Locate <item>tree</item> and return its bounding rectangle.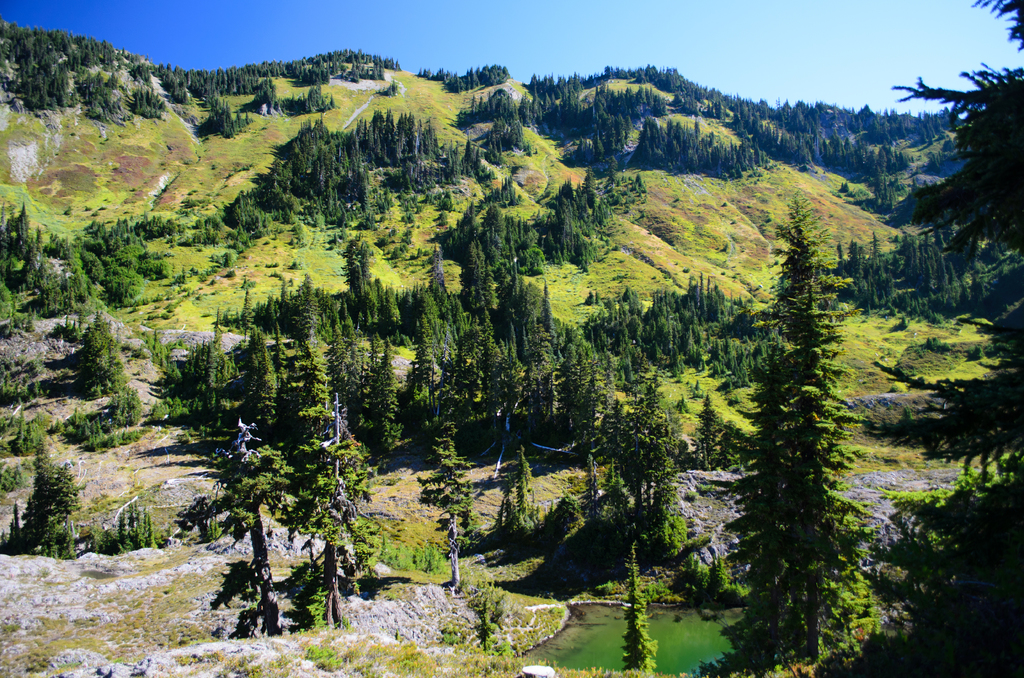
crop(812, 0, 1023, 677).
